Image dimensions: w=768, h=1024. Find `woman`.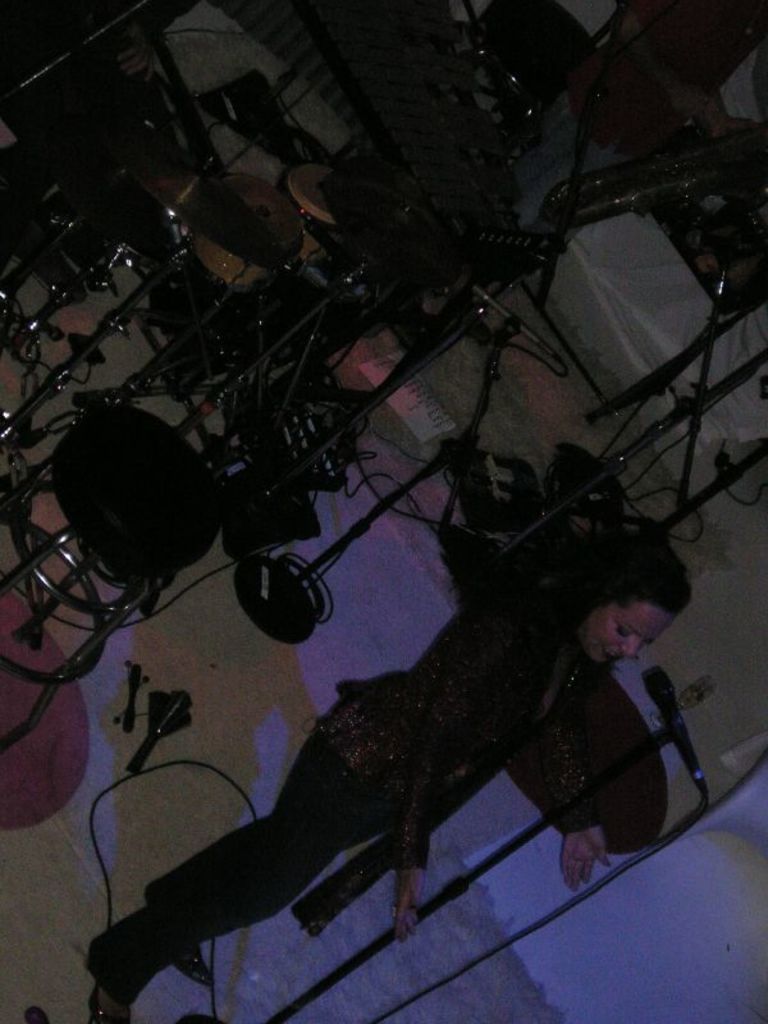
<region>84, 504, 698, 1023</region>.
